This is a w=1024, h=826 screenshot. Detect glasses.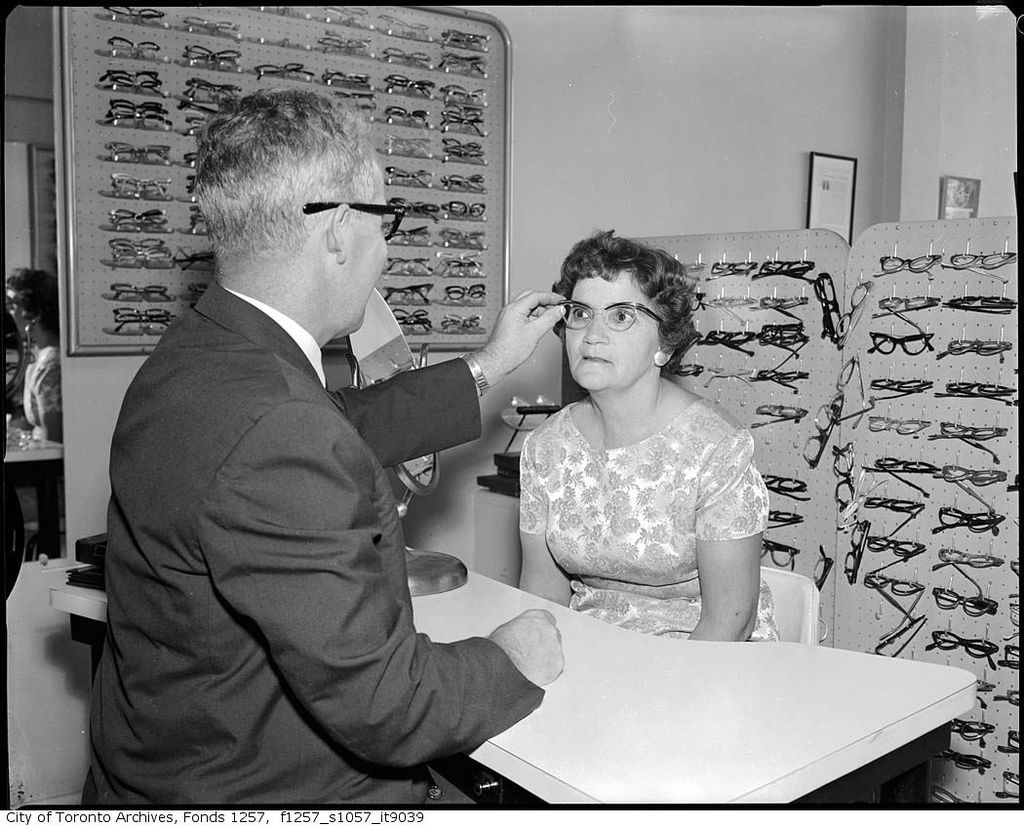
(x1=932, y1=460, x2=1007, y2=510).
